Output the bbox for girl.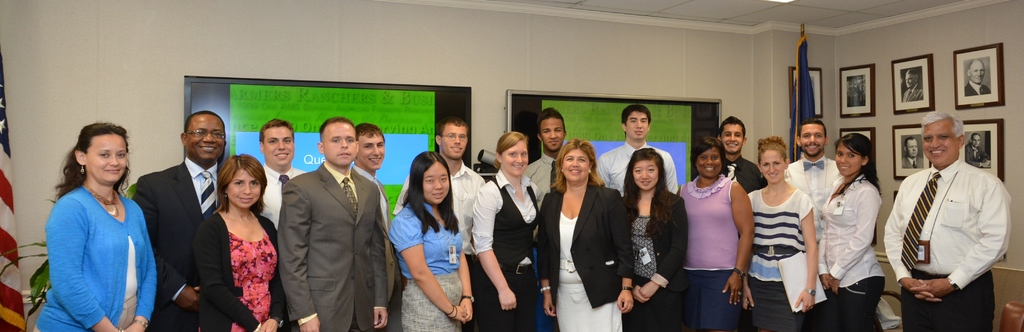
{"x1": 675, "y1": 133, "x2": 754, "y2": 330}.
